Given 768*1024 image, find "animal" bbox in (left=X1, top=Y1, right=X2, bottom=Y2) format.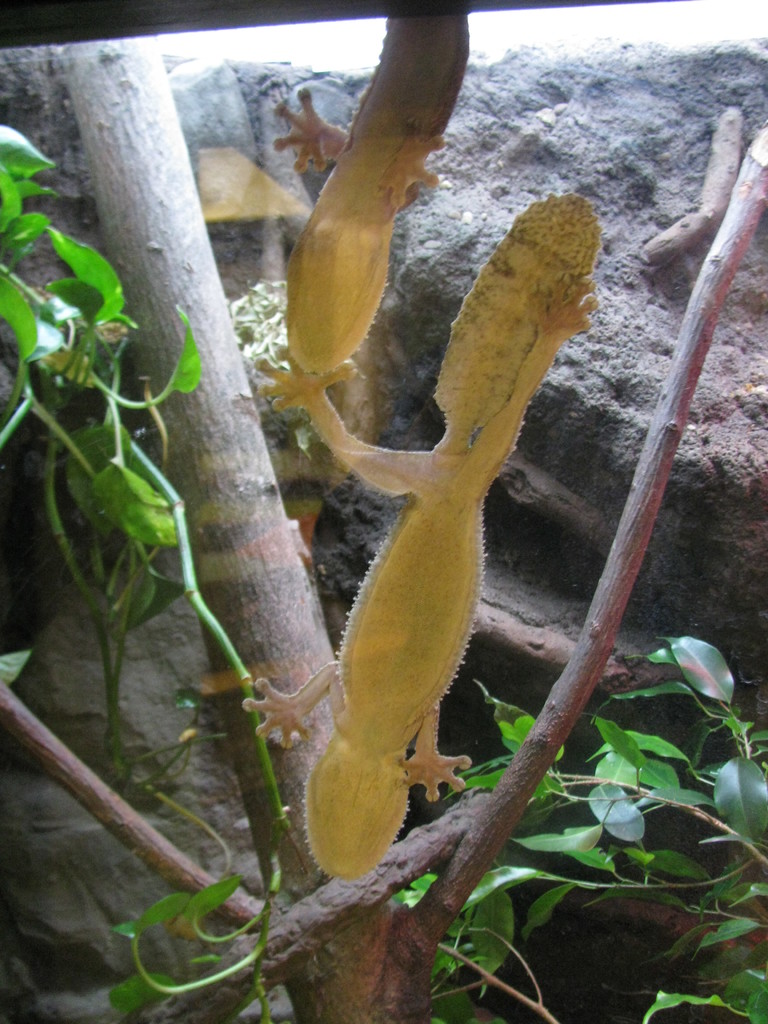
(left=258, top=194, right=601, bottom=893).
